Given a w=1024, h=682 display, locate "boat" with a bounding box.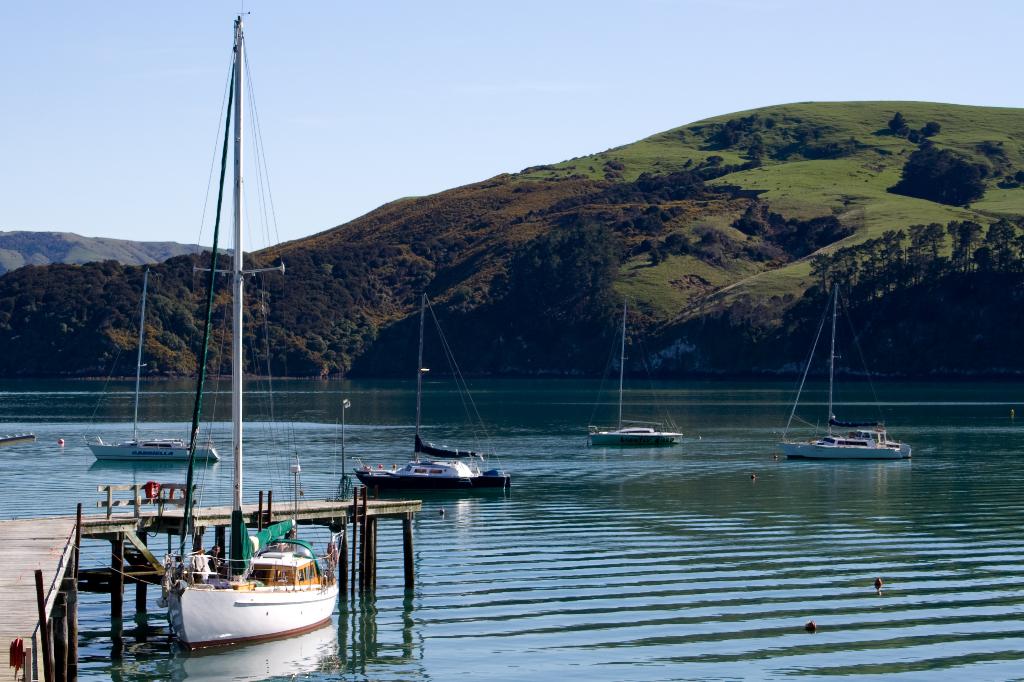
Located: box=[86, 433, 220, 461].
